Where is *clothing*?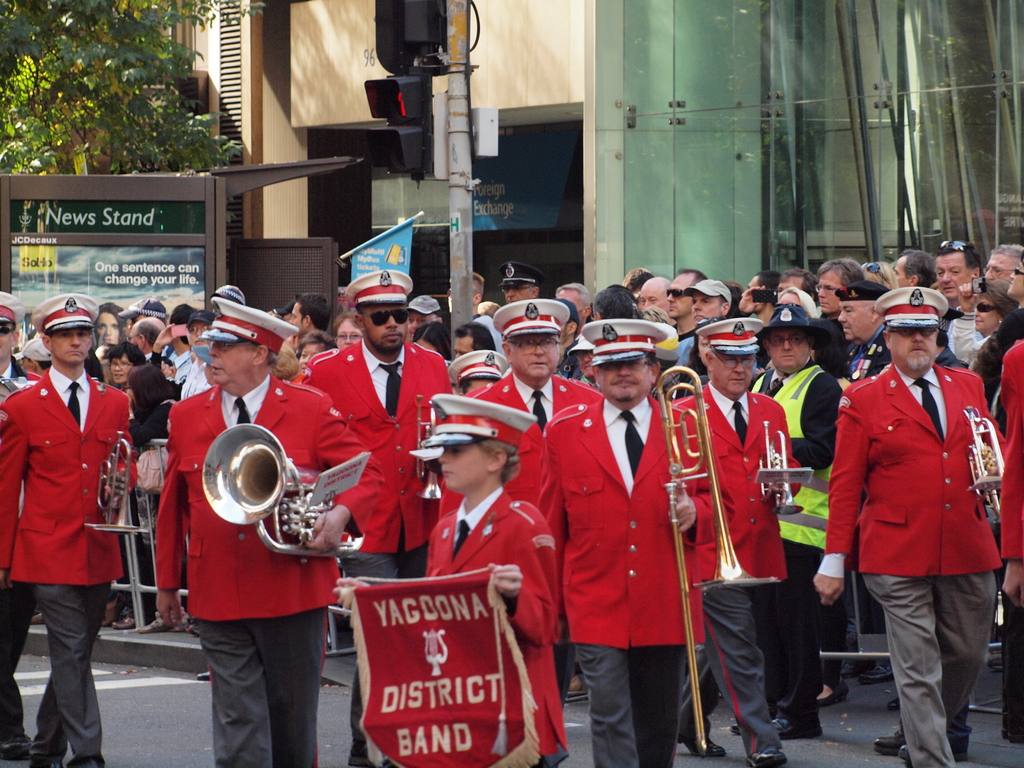
bbox=[161, 342, 191, 365].
